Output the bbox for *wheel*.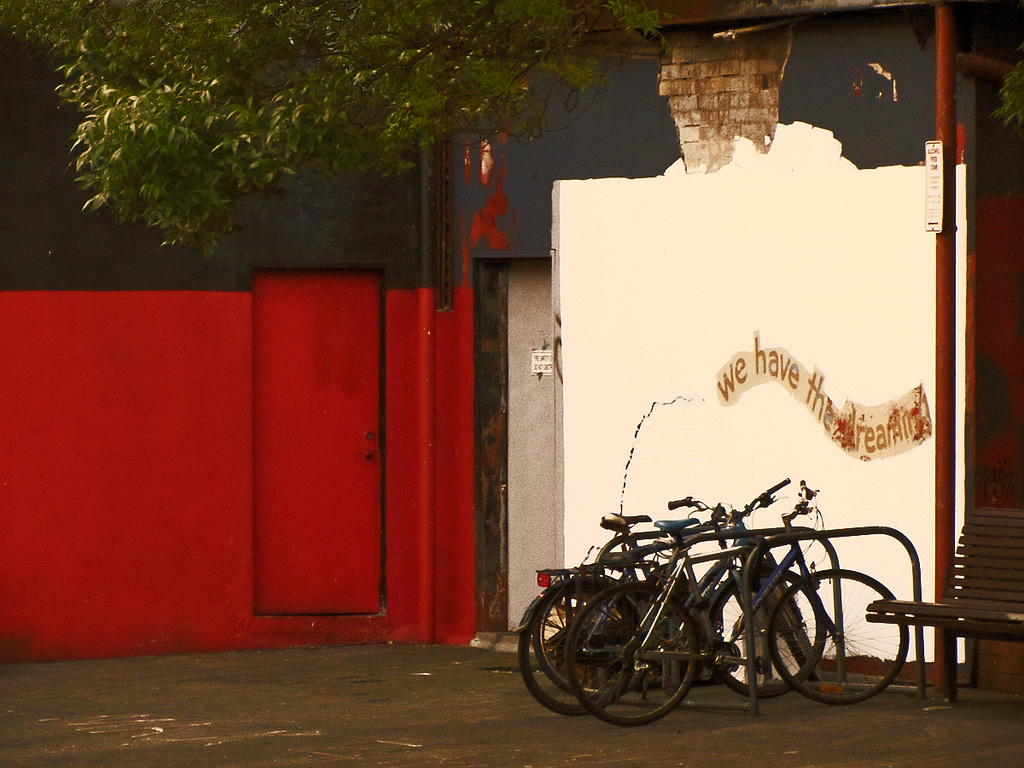
crop(765, 566, 909, 707).
